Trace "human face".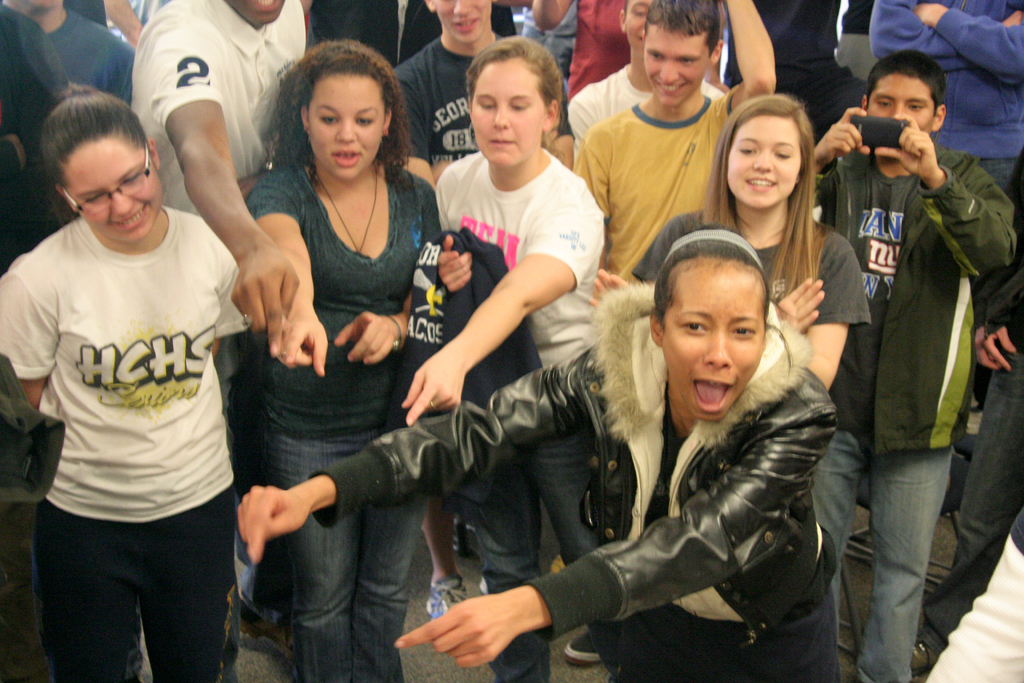
Traced to Rect(870, 73, 934, 131).
